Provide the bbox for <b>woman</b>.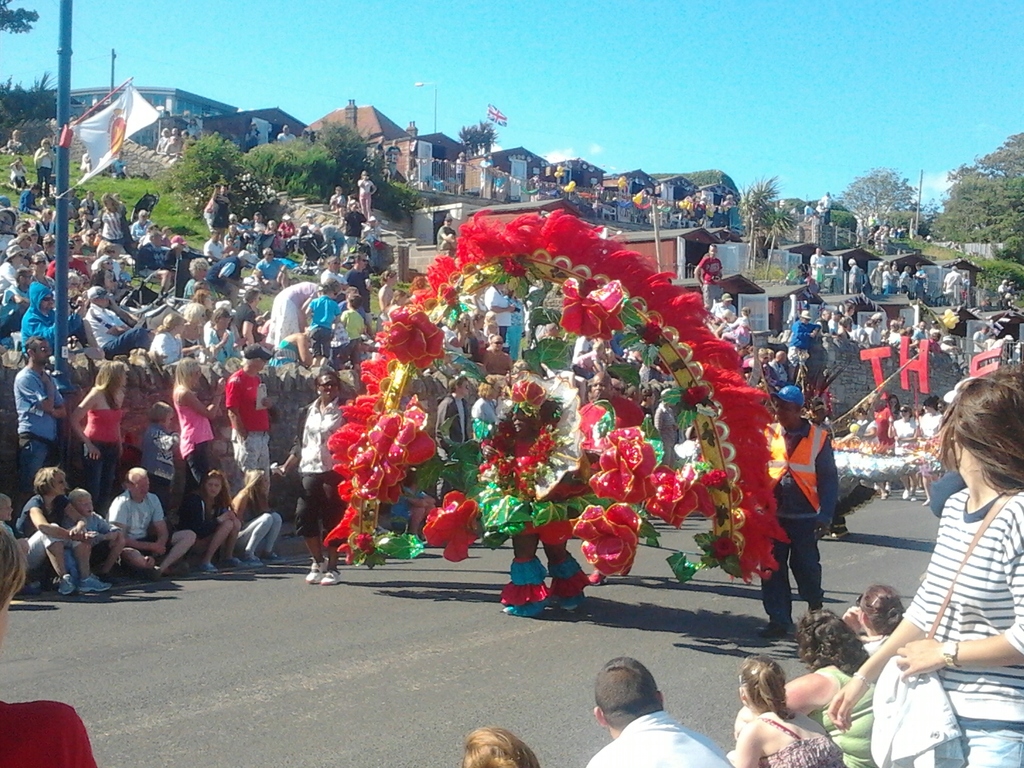
box(891, 397, 902, 420).
